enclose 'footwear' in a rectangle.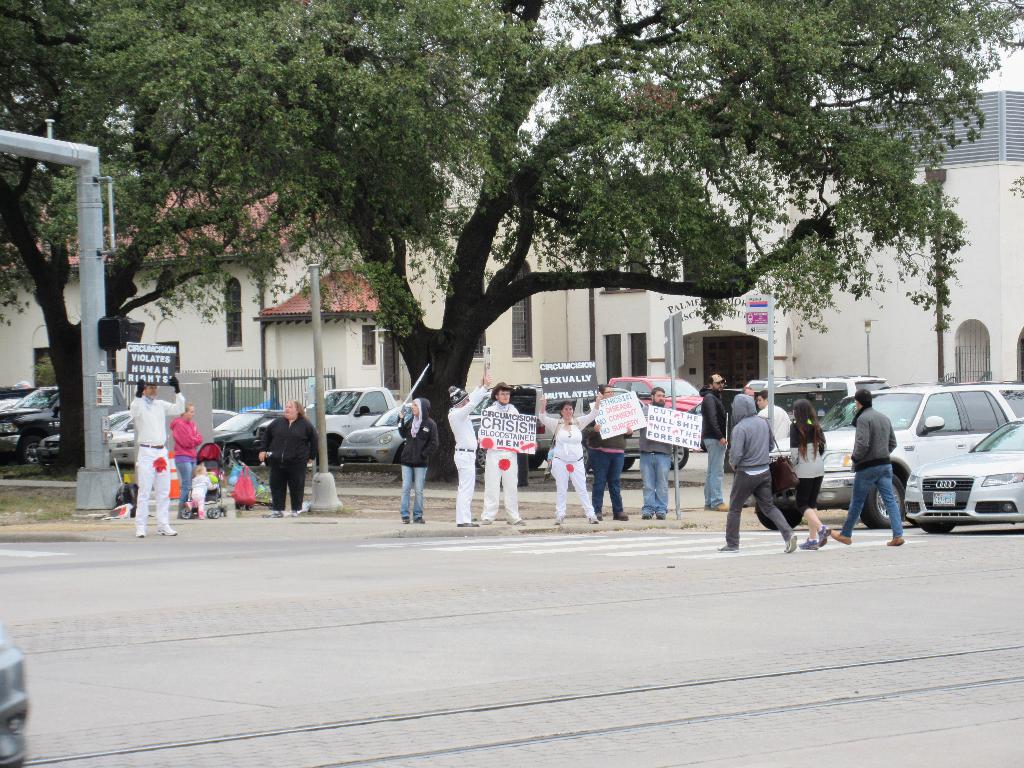
<bbox>513, 509, 530, 525</bbox>.
